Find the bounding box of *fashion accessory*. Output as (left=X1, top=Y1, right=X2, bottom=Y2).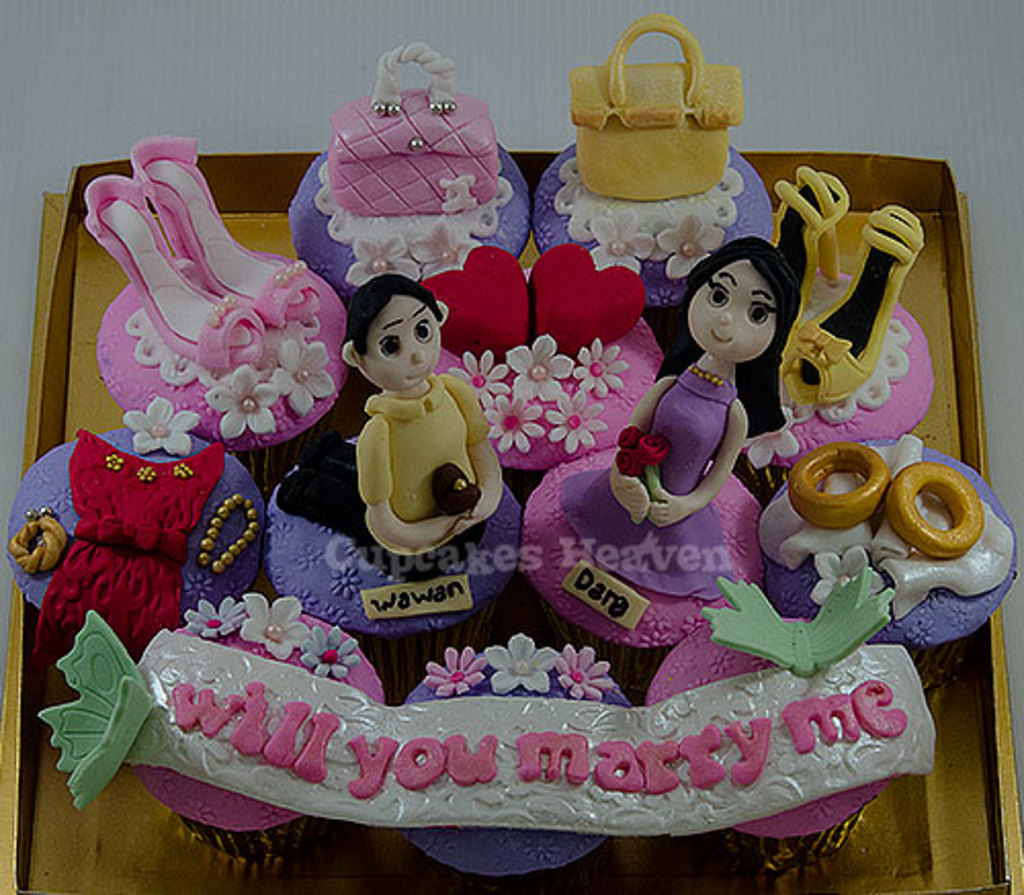
(left=324, top=41, right=502, bottom=219).
